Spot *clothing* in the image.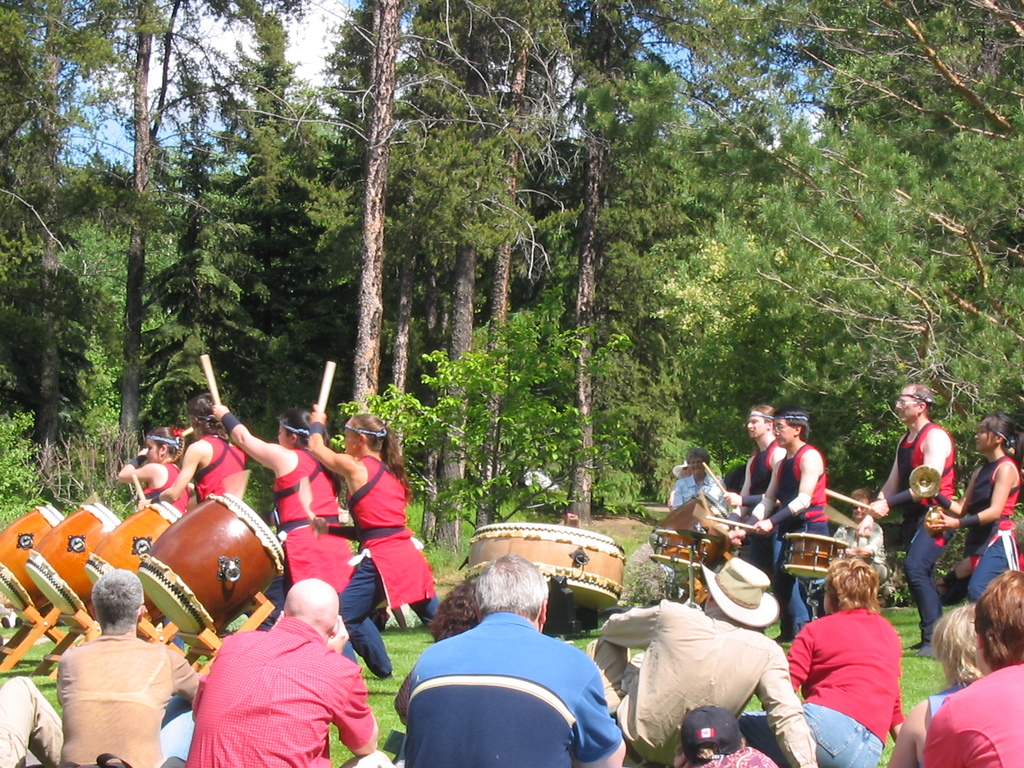
*clothing* found at left=0, top=676, right=70, bottom=765.
